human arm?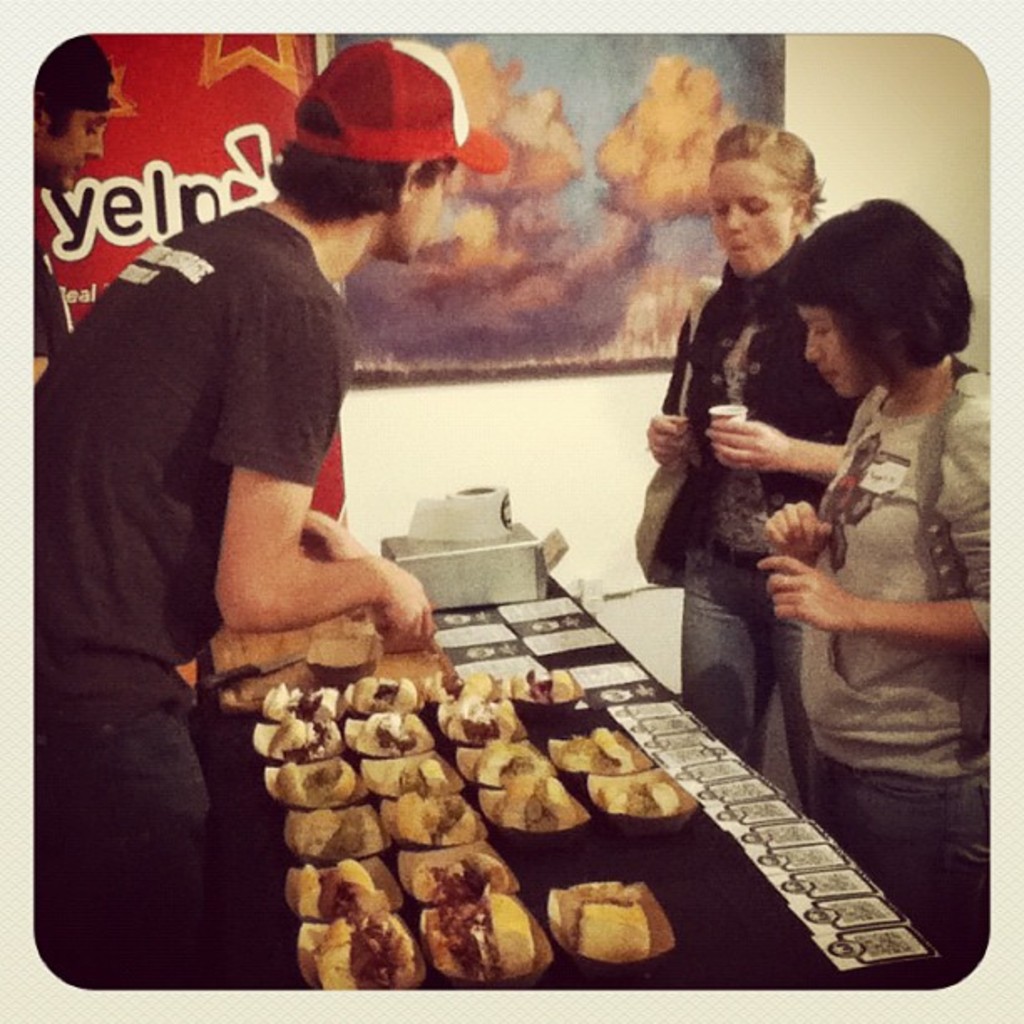
<box>758,499,842,564</box>
